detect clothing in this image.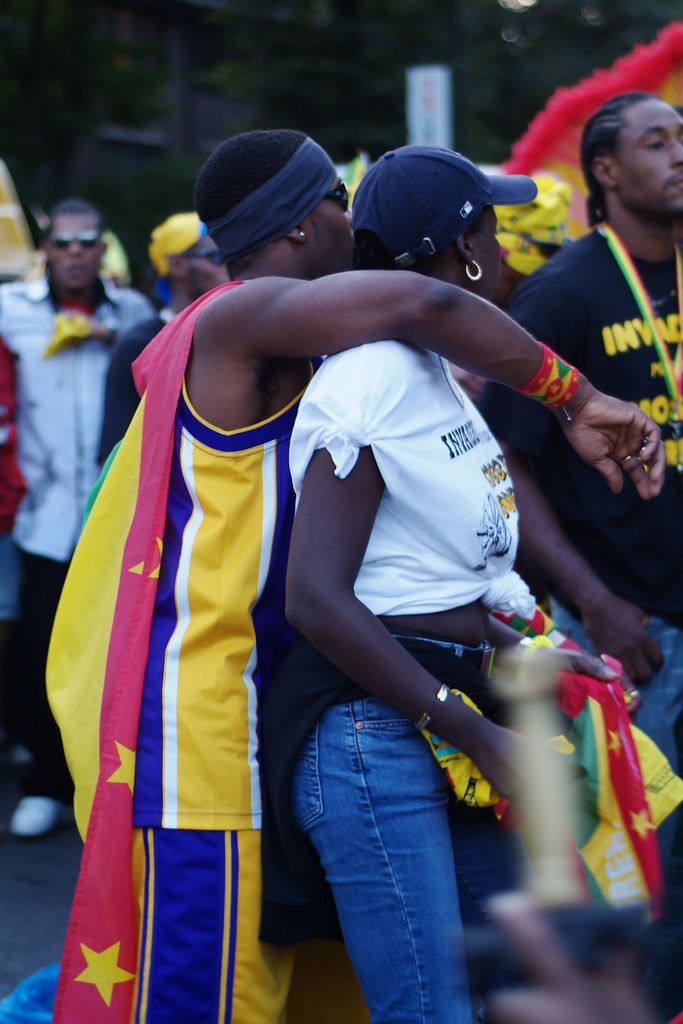
Detection: (left=489, top=214, right=682, bottom=915).
